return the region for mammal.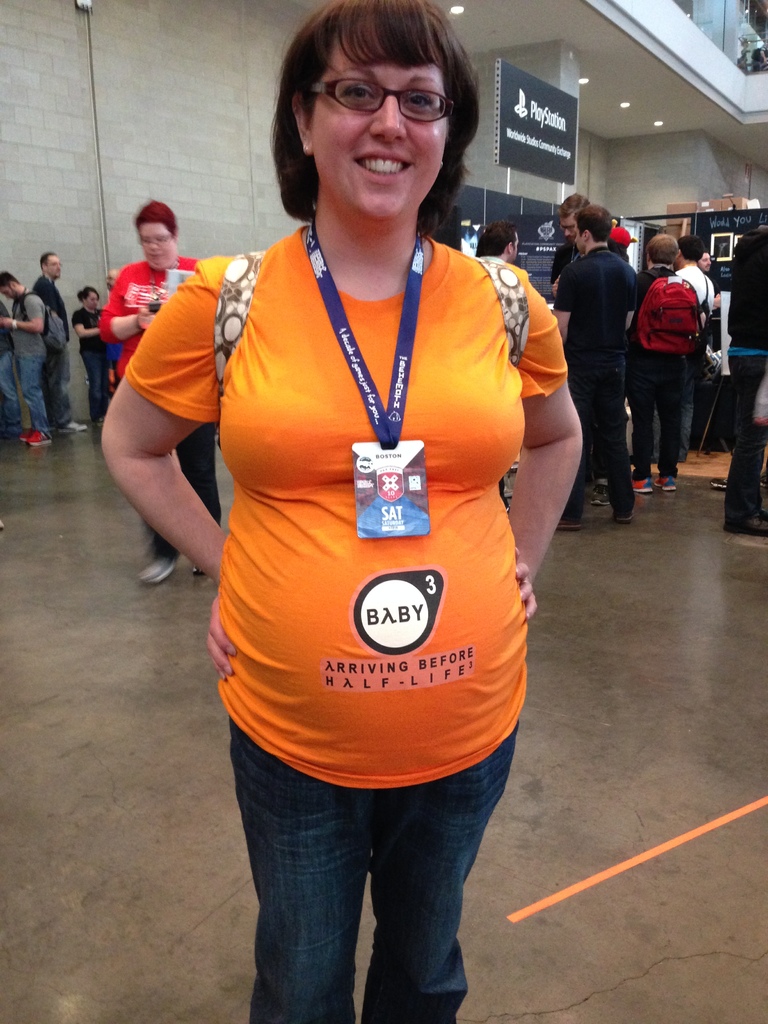
(x1=27, y1=253, x2=83, y2=435).
